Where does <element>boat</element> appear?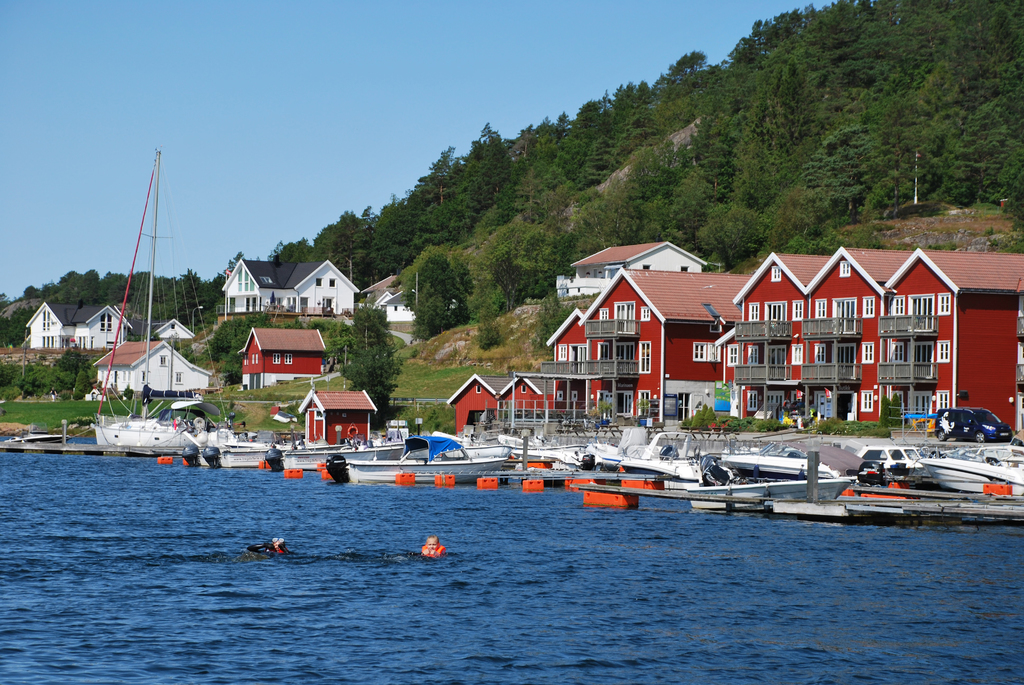
Appears at crop(84, 147, 221, 462).
